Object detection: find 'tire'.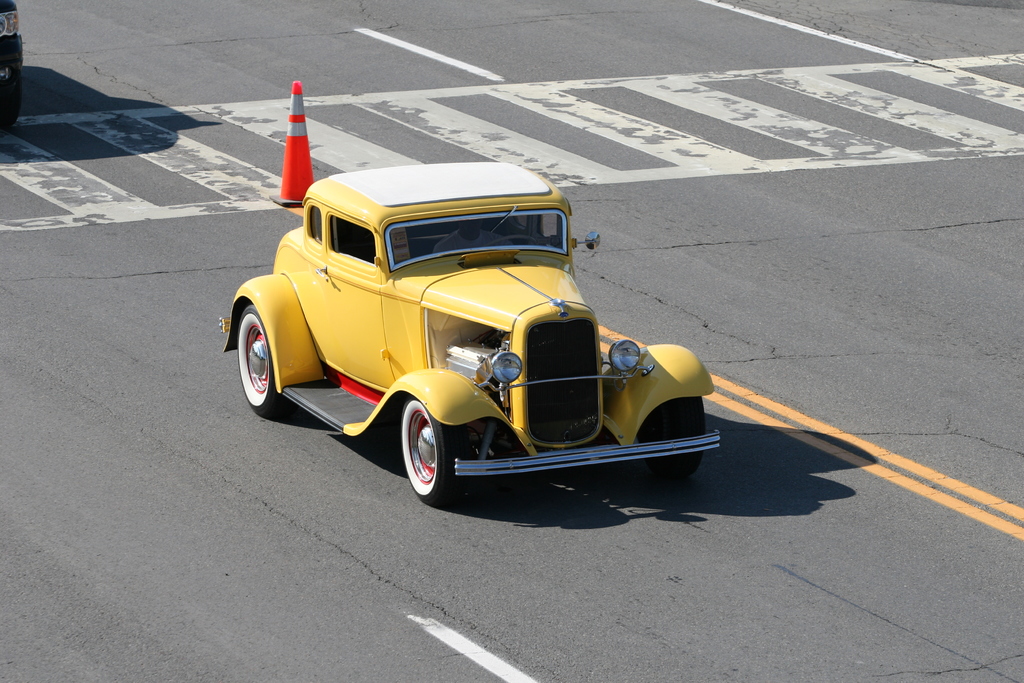
locate(237, 306, 284, 415).
